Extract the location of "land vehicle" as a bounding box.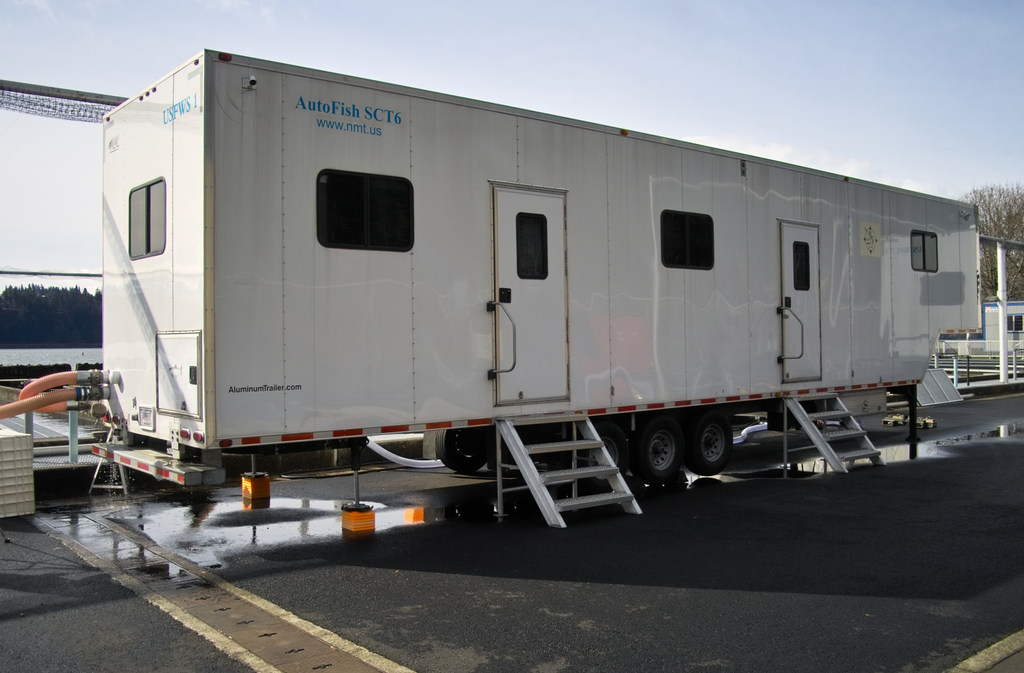
select_region(102, 47, 983, 526).
